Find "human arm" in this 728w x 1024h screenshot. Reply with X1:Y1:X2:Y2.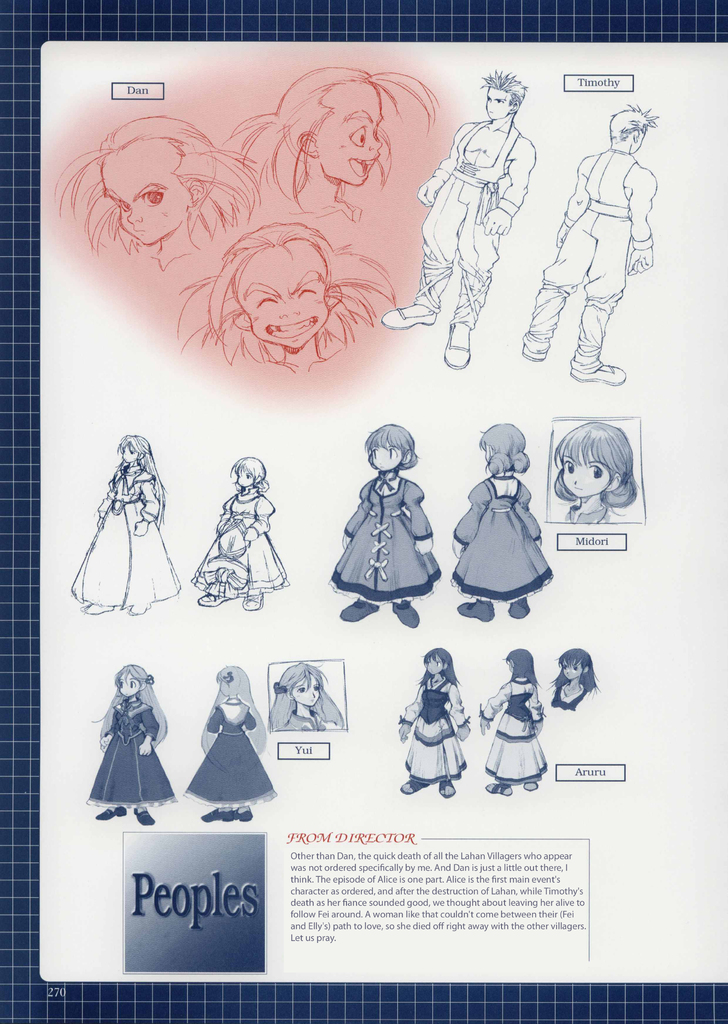
441:687:471:741.
